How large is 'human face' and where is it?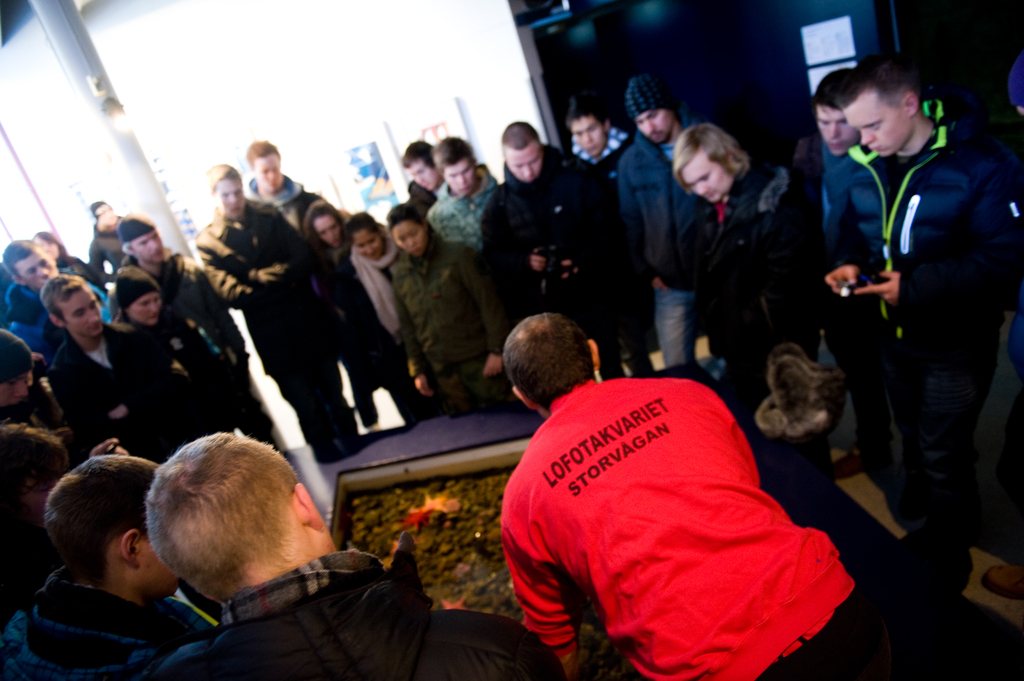
Bounding box: box=[63, 287, 99, 337].
